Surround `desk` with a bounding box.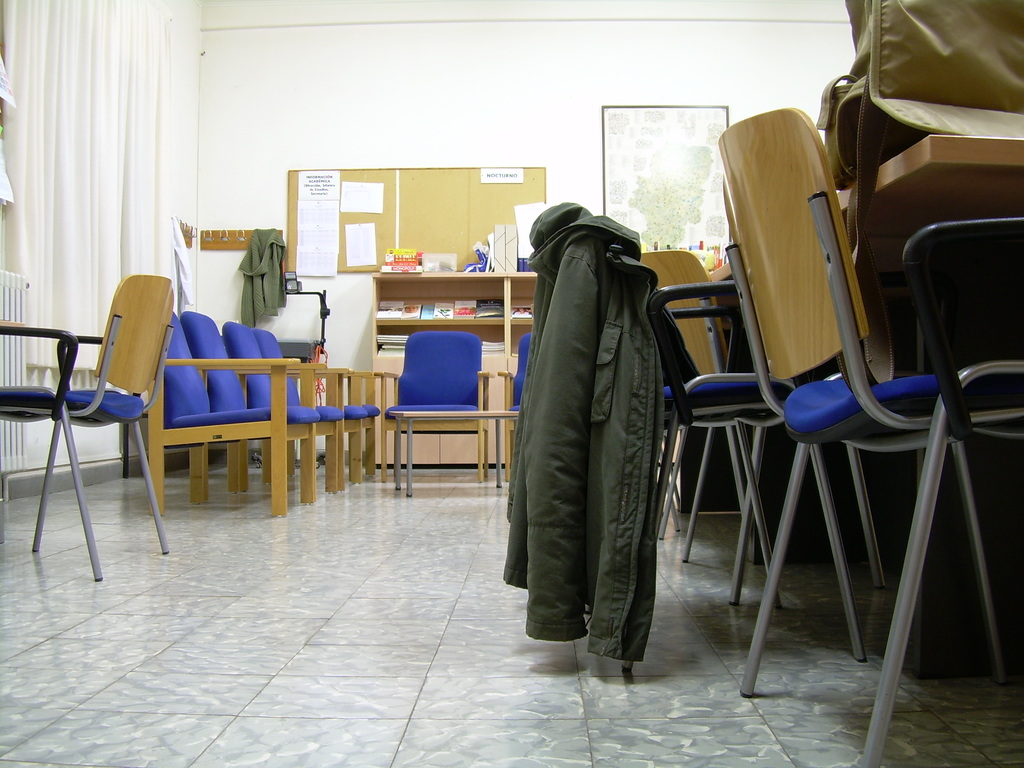
x1=707, y1=154, x2=1023, y2=680.
